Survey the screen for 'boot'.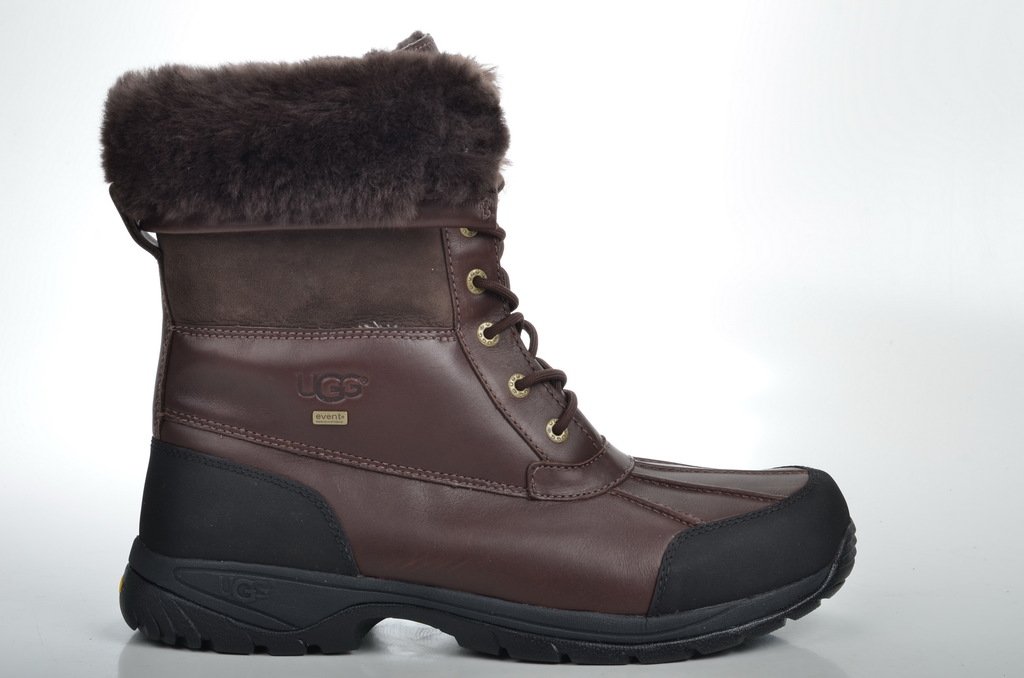
Survey found: bbox(100, 28, 854, 666).
